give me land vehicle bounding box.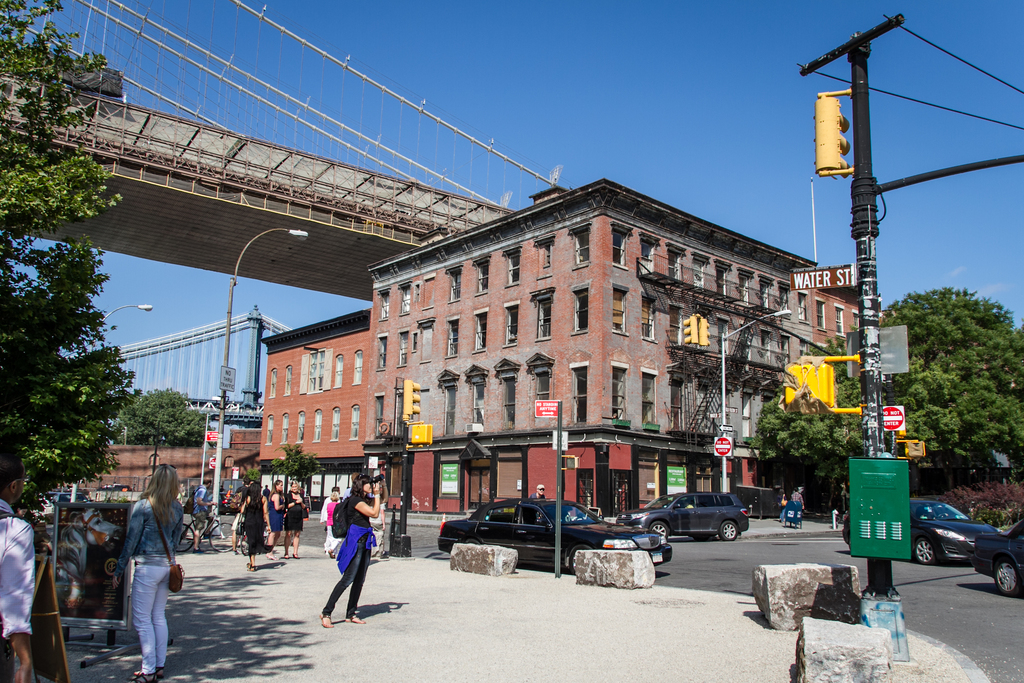
616:490:753:543.
